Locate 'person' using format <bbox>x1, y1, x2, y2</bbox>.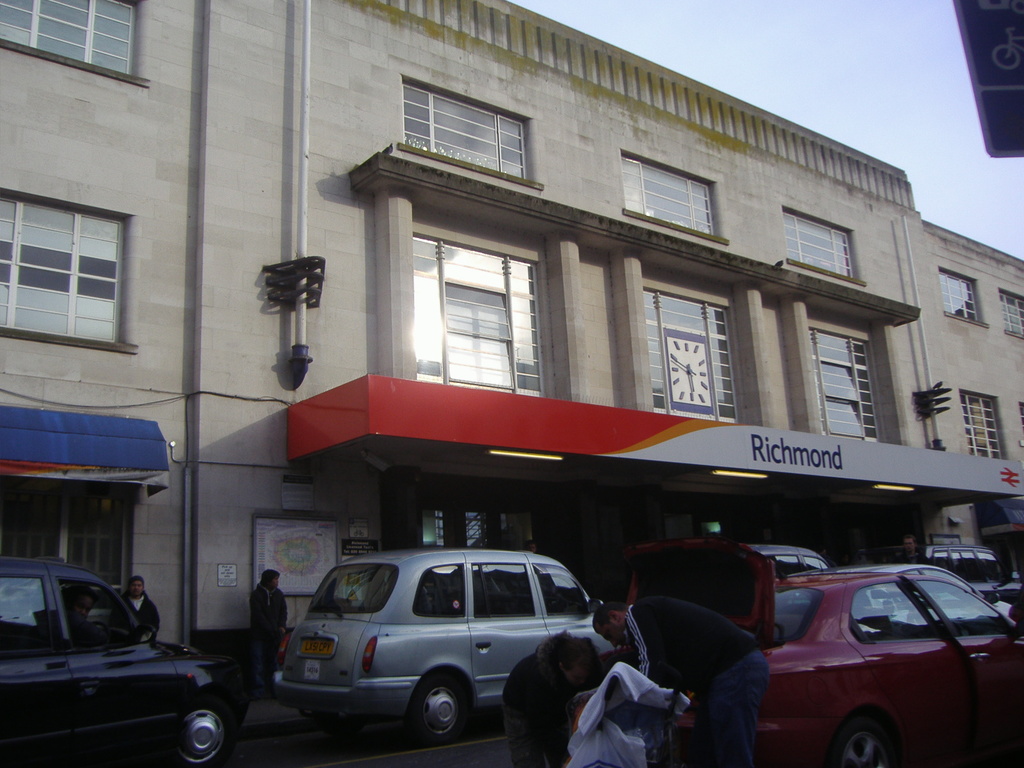
<bbox>523, 536, 537, 553</bbox>.
